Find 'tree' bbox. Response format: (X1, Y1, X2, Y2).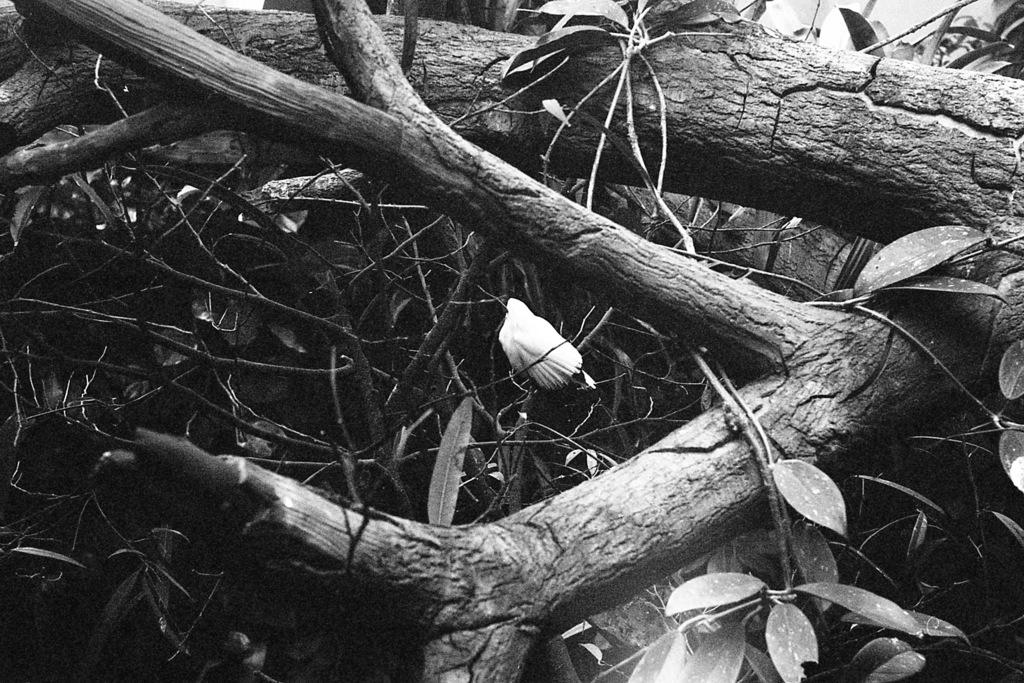
(0, 0, 1012, 654).
